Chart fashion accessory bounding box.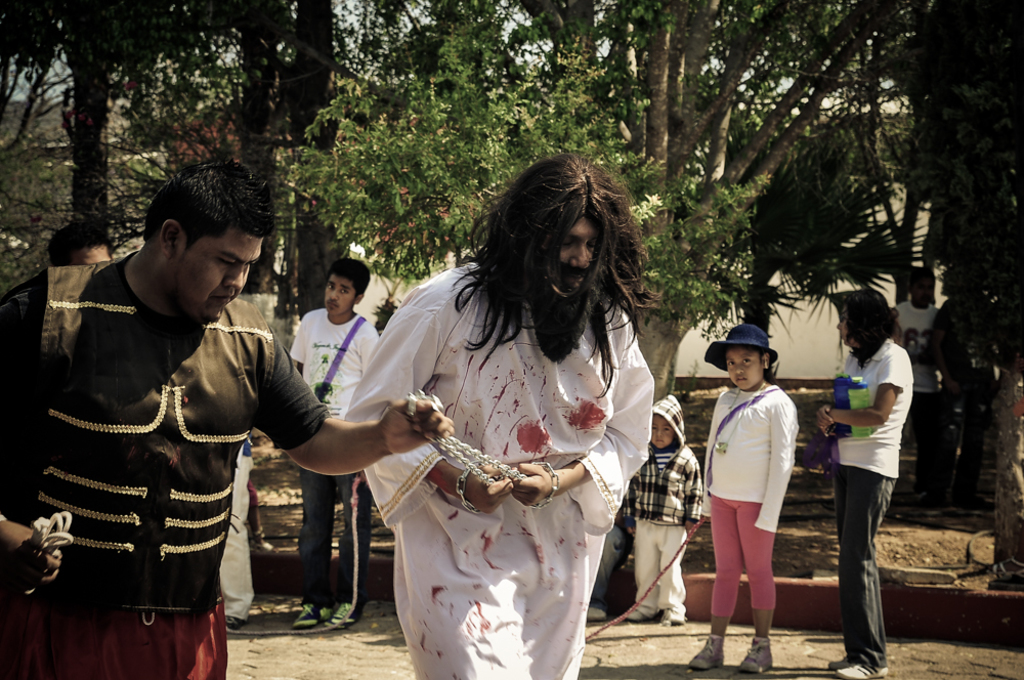
Charted: Rect(702, 326, 780, 375).
